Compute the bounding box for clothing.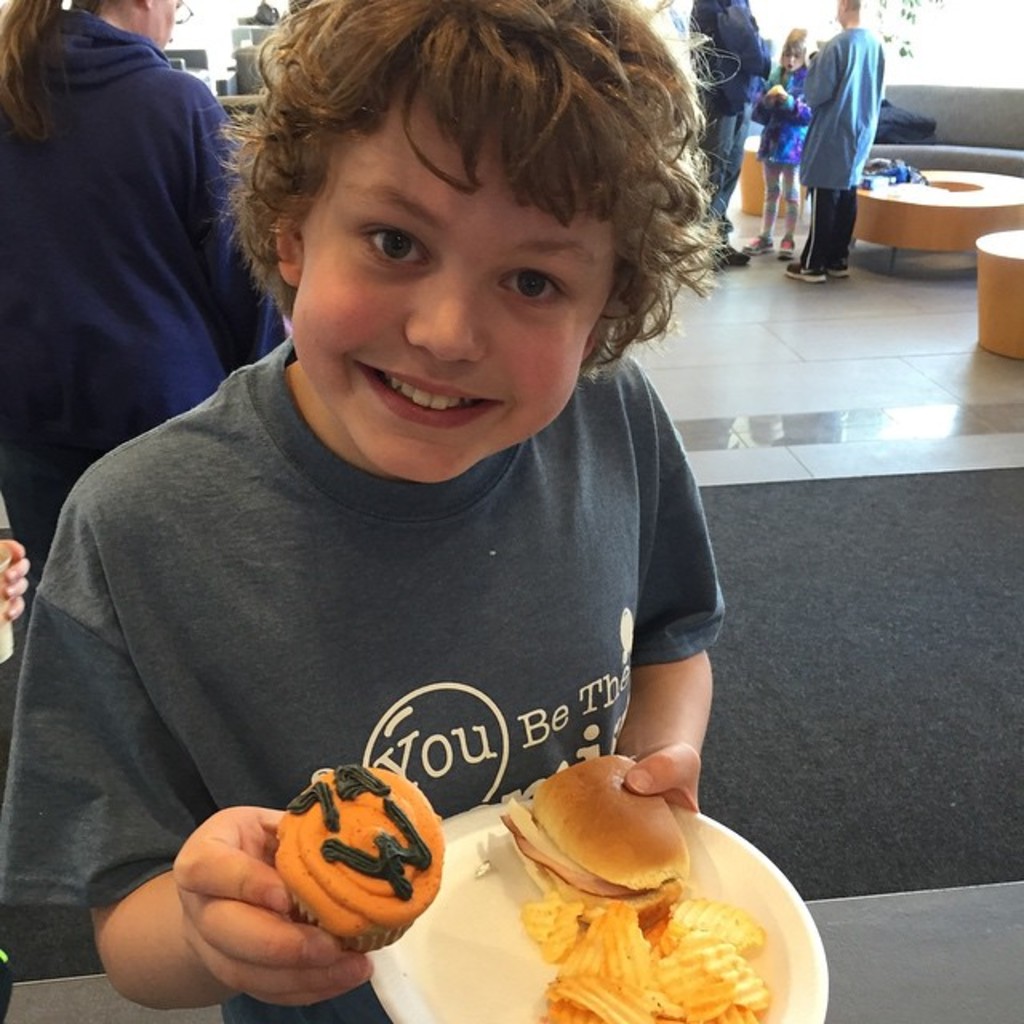
<region>784, 21, 886, 264</region>.
